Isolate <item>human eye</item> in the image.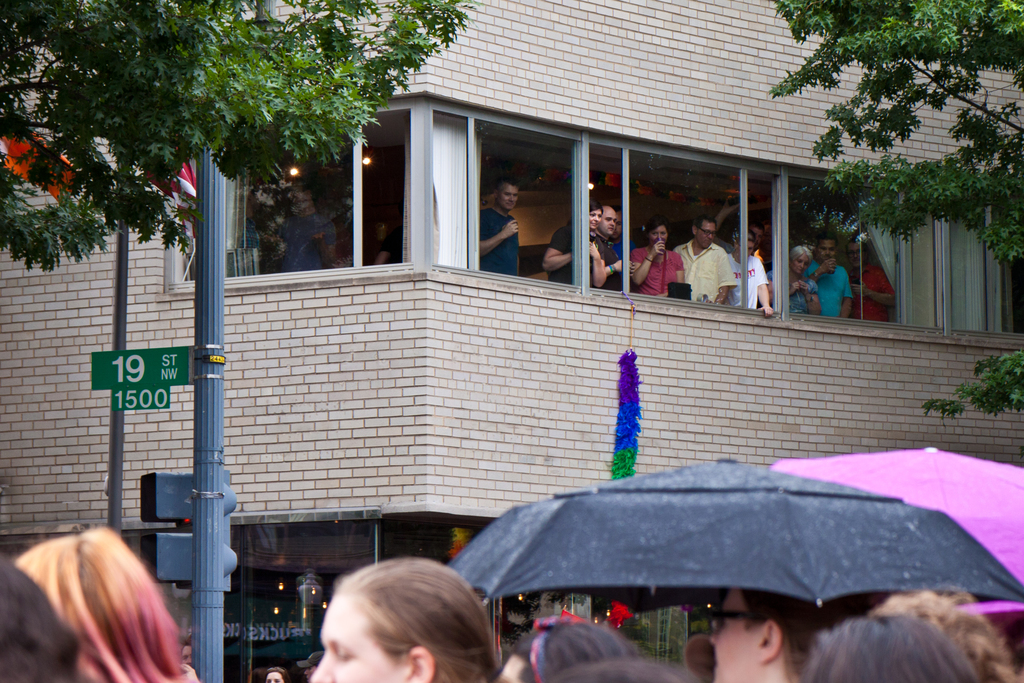
Isolated region: Rect(660, 231, 667, 235).
